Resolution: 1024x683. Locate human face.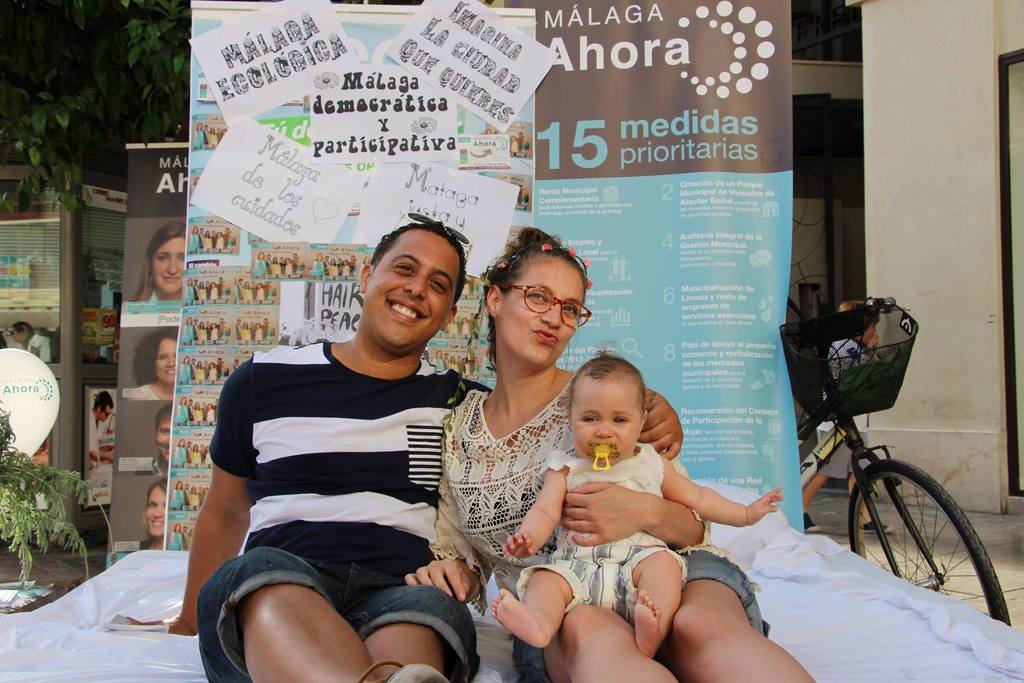
select_region(151, 339, 181, 388).
